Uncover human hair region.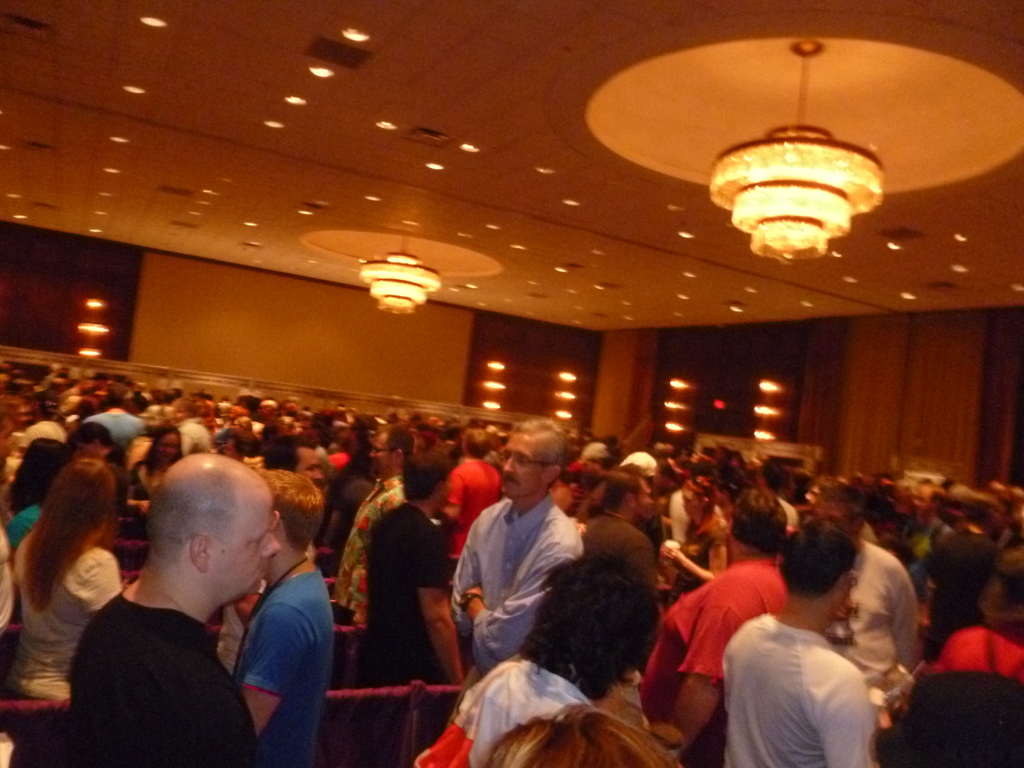
Uncovered: rect(374, 417, 414, 465).
